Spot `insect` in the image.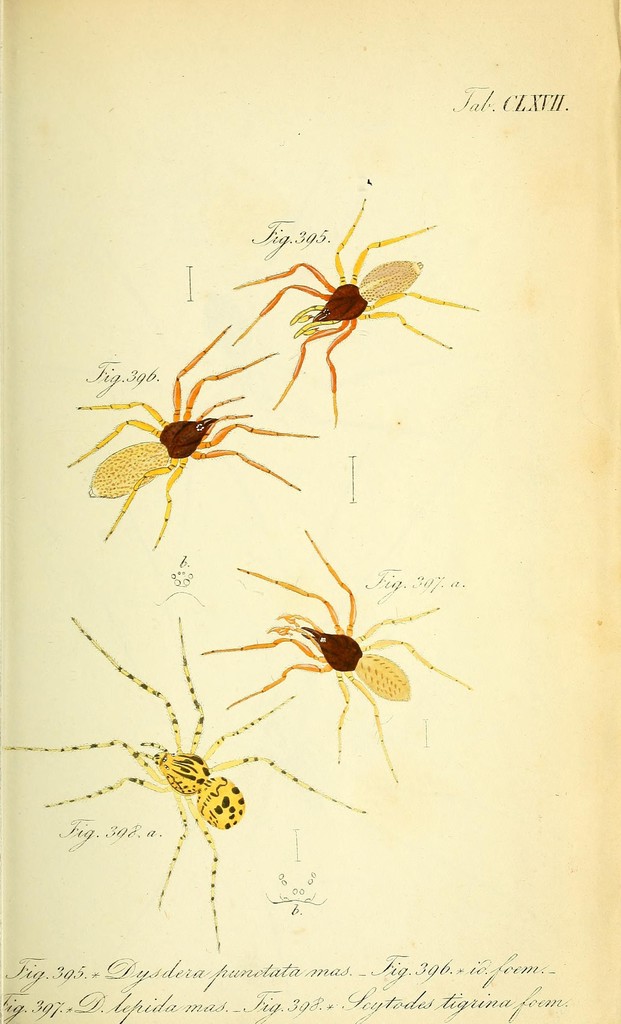
`insect` found at (left=200, top=520, right=474, bottom=781).
